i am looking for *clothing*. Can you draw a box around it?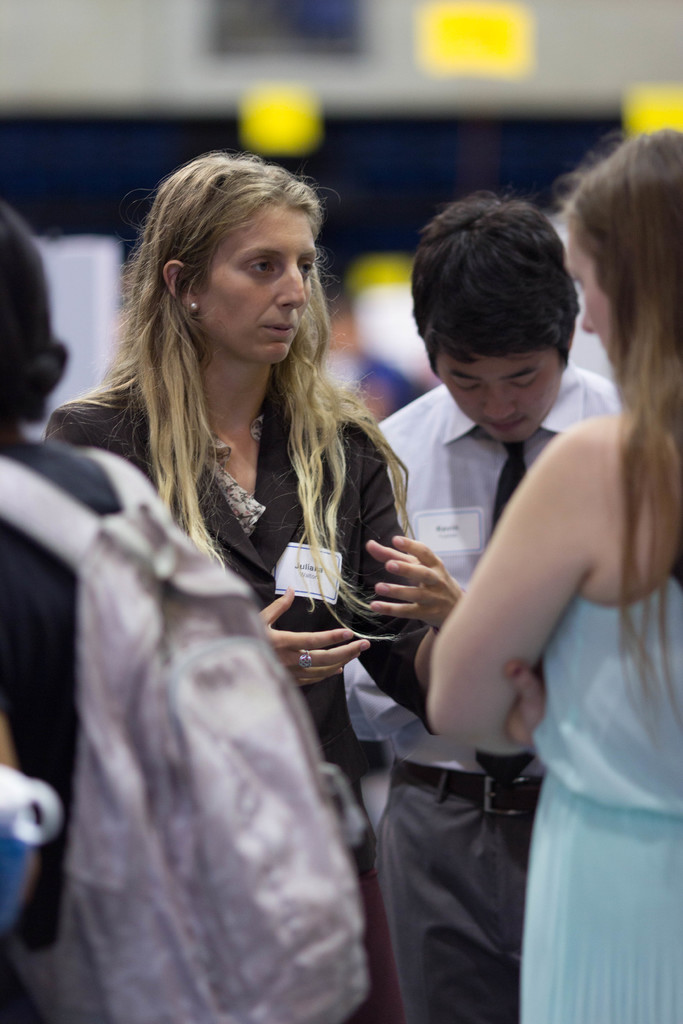
Sure, the bounding box is rect(41, 385, 421, 723).
